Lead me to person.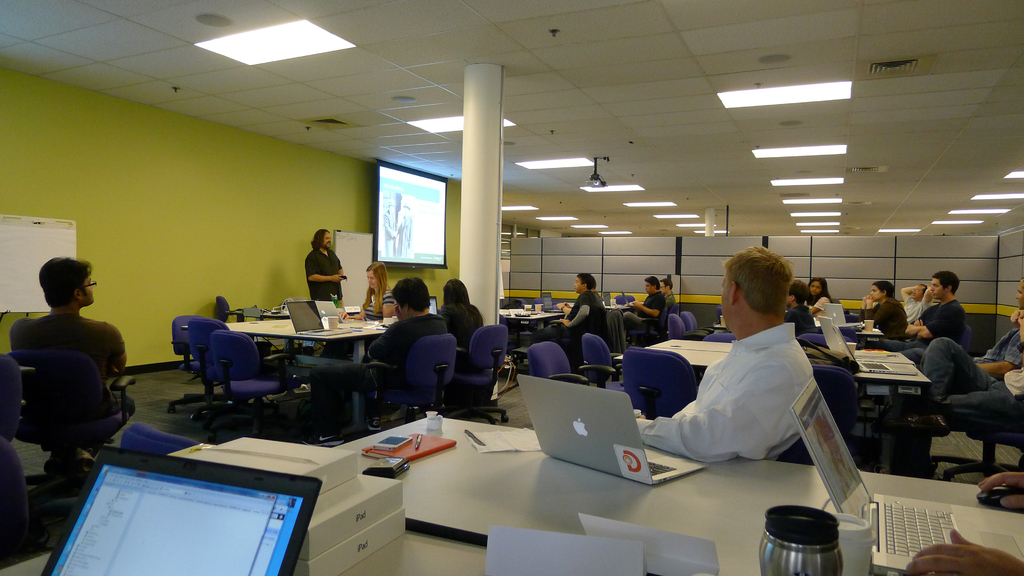
Lead to [782, 269, 824, 344].
